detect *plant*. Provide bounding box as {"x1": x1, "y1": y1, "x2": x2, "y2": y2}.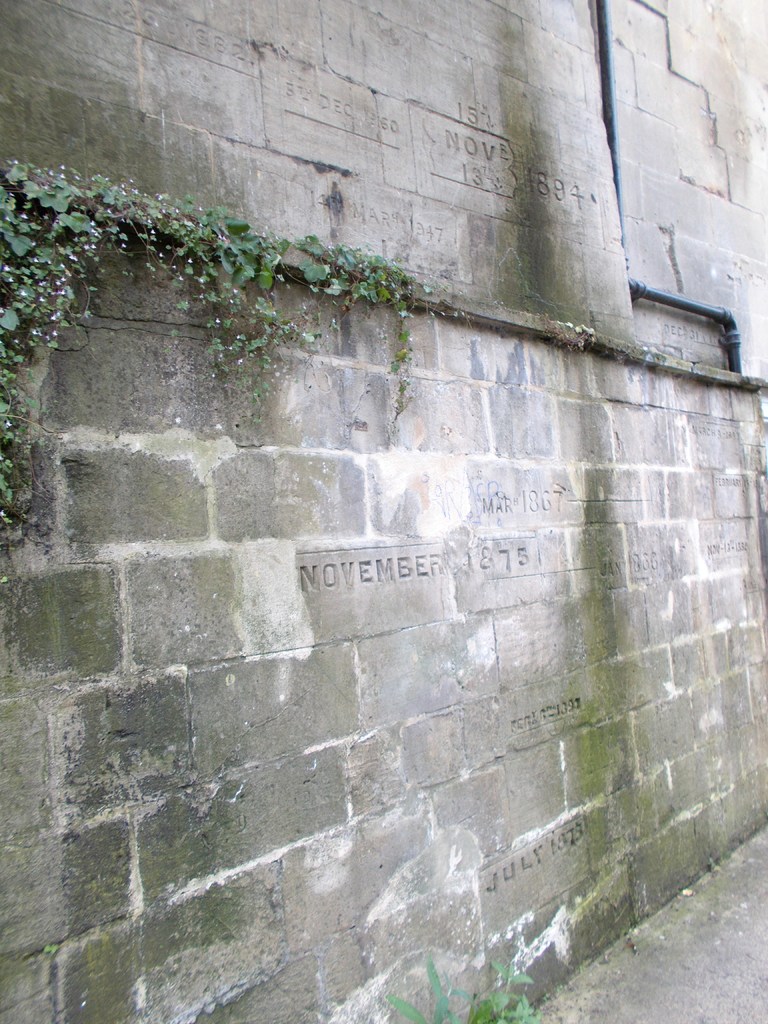
{"x1": 41, "y1": 940, "x2": 58, "y2": 957}.
